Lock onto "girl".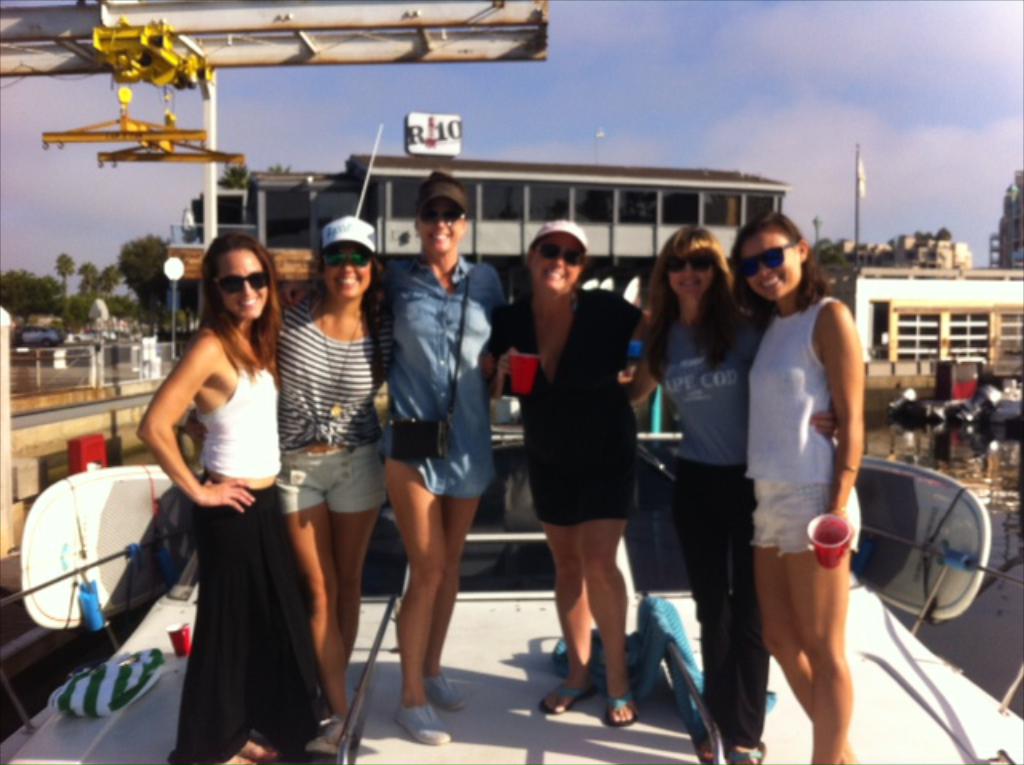
Locked: {"x1": 139, "y1": 227, "x2": 326, "y2": 763}.
